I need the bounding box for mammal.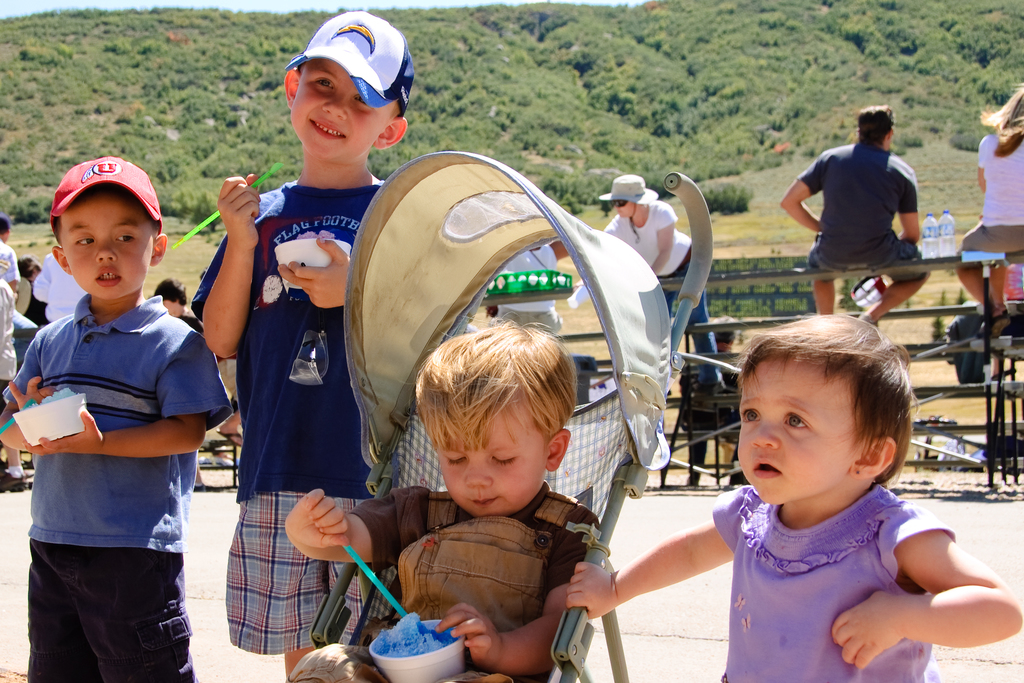
Here it is: box(188, 6, 419, 682).
